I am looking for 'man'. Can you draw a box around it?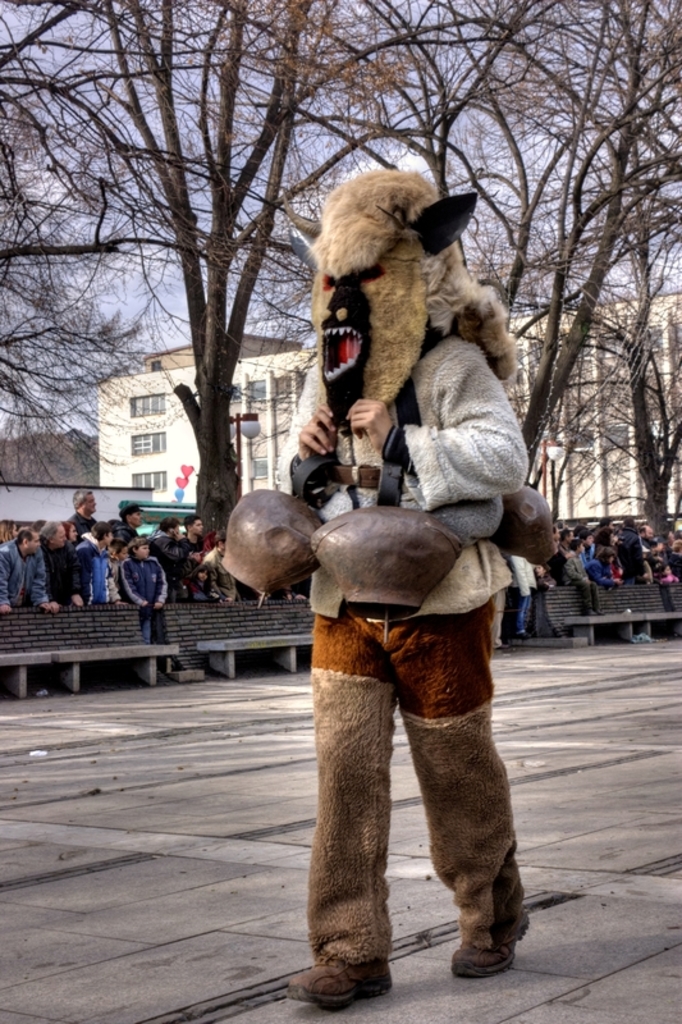
Sure, the bounding box is [146,521,183,584].
